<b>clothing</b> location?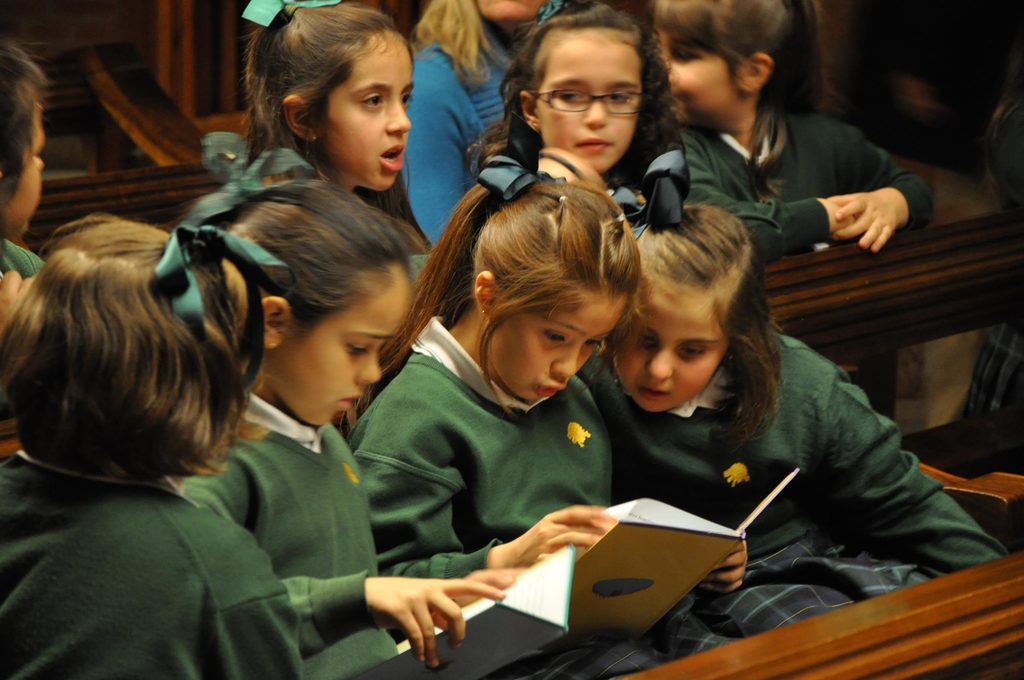
<region>401, 22, 524, 247</region>
